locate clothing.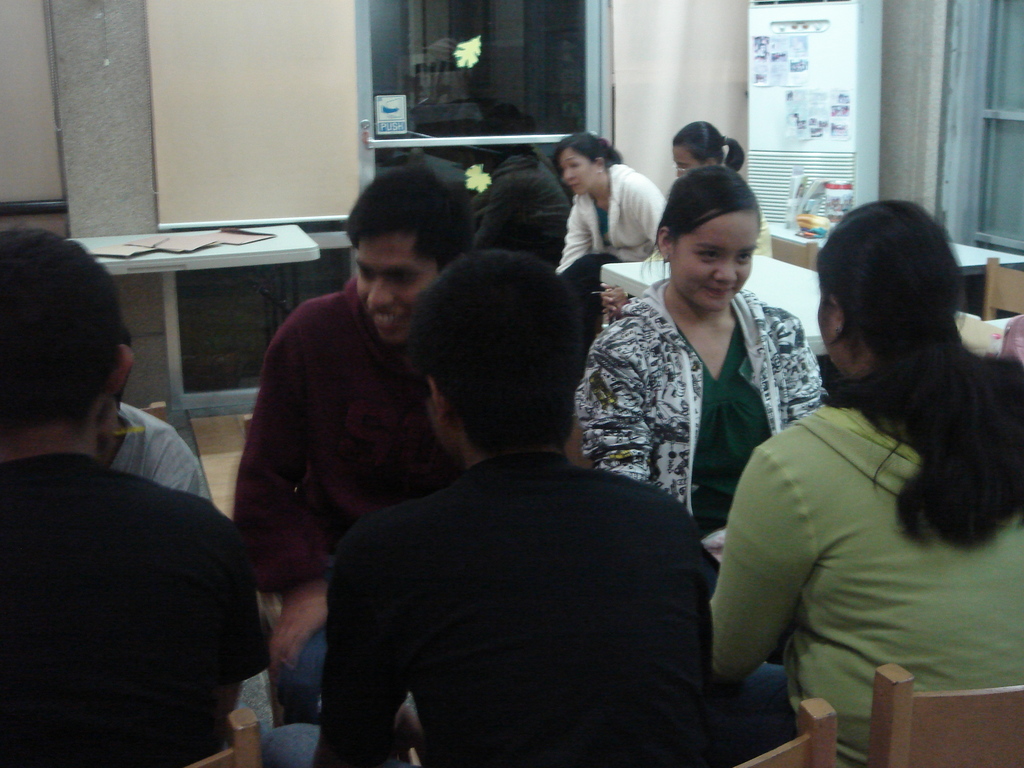
Bounding box: select_region(4, 356, 247, 760).
